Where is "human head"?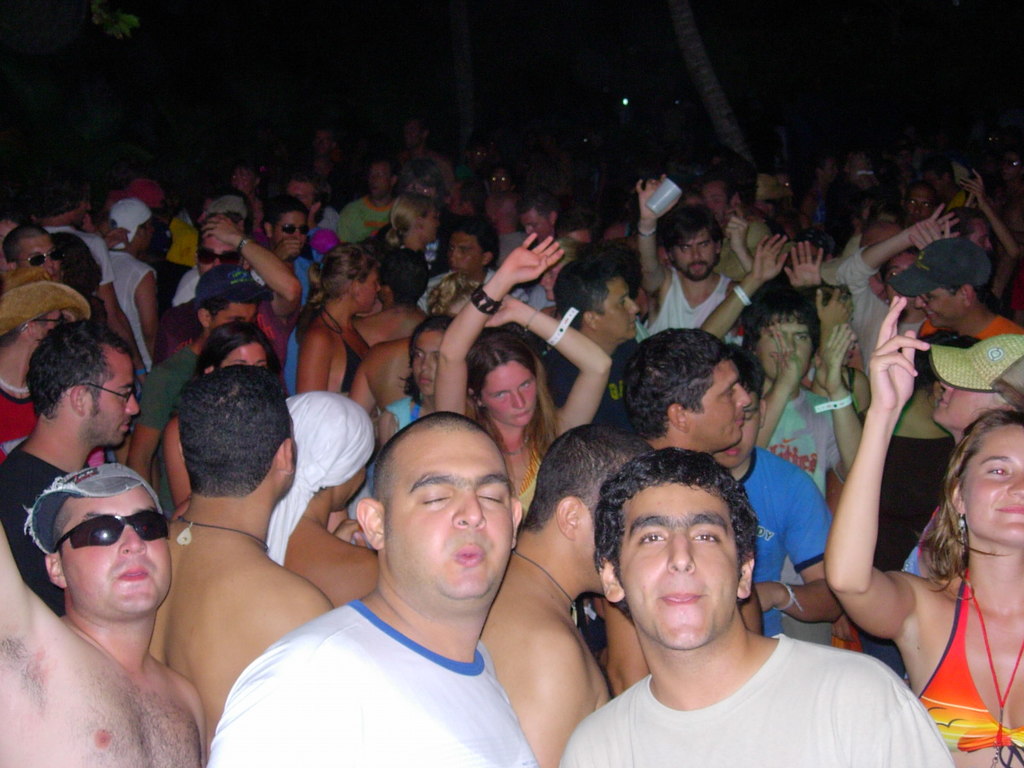
bbox=(0, 229, 62, 282).
